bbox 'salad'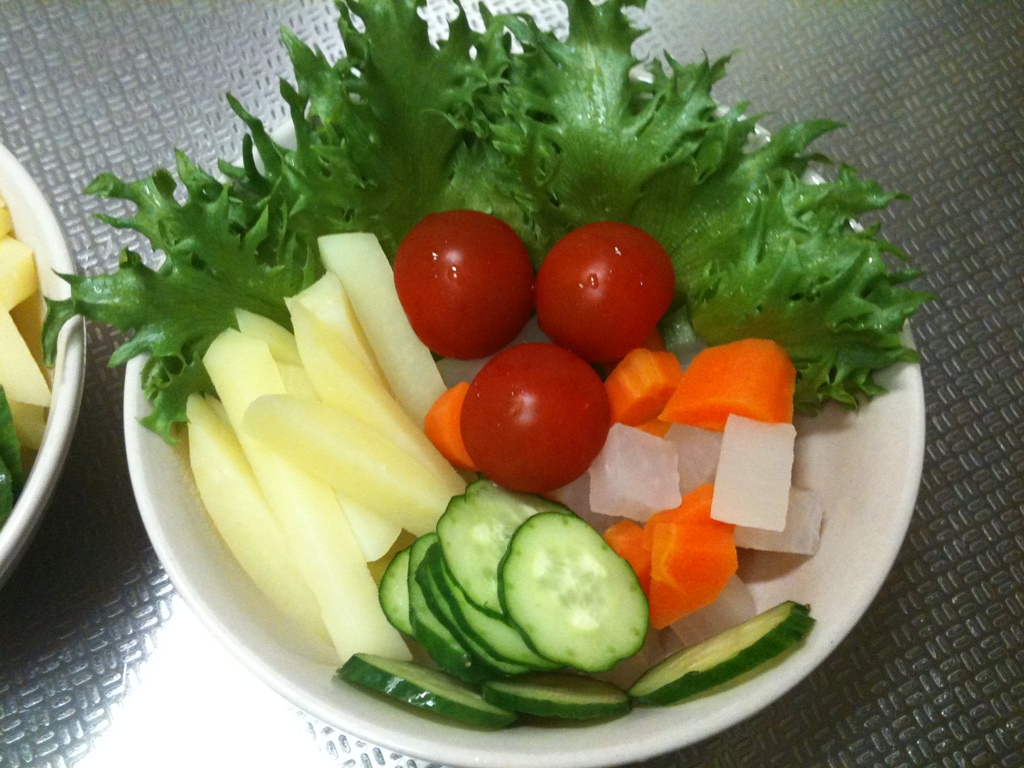
x1=42, y1=0, x2=928, y2=737
